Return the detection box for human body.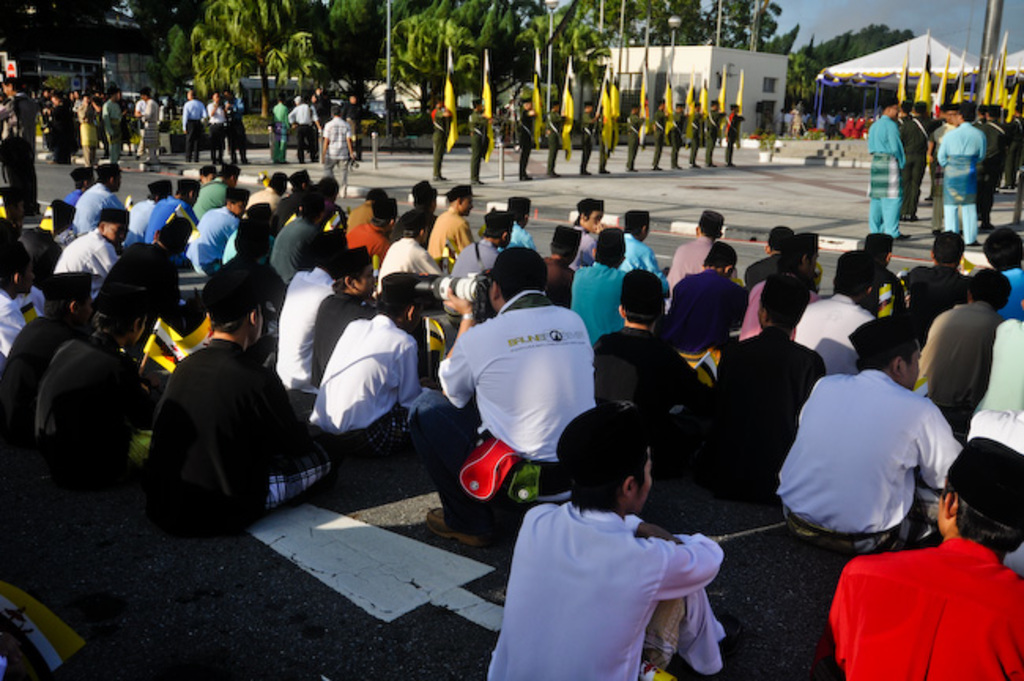
613,208,673,290.
